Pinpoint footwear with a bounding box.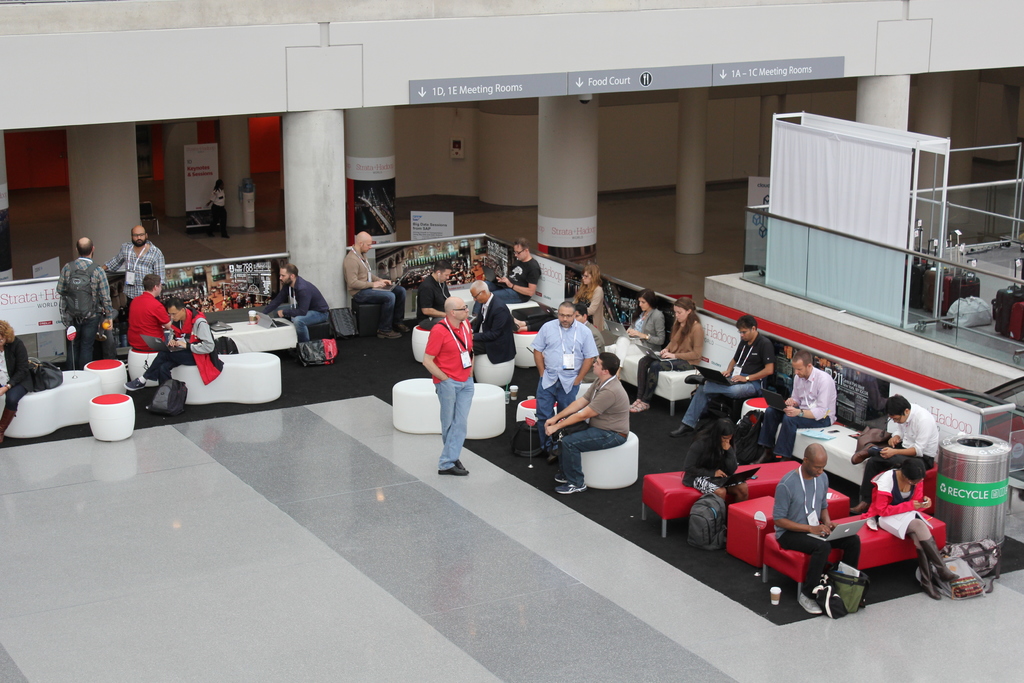
rect(919, 544, 958, 580).
